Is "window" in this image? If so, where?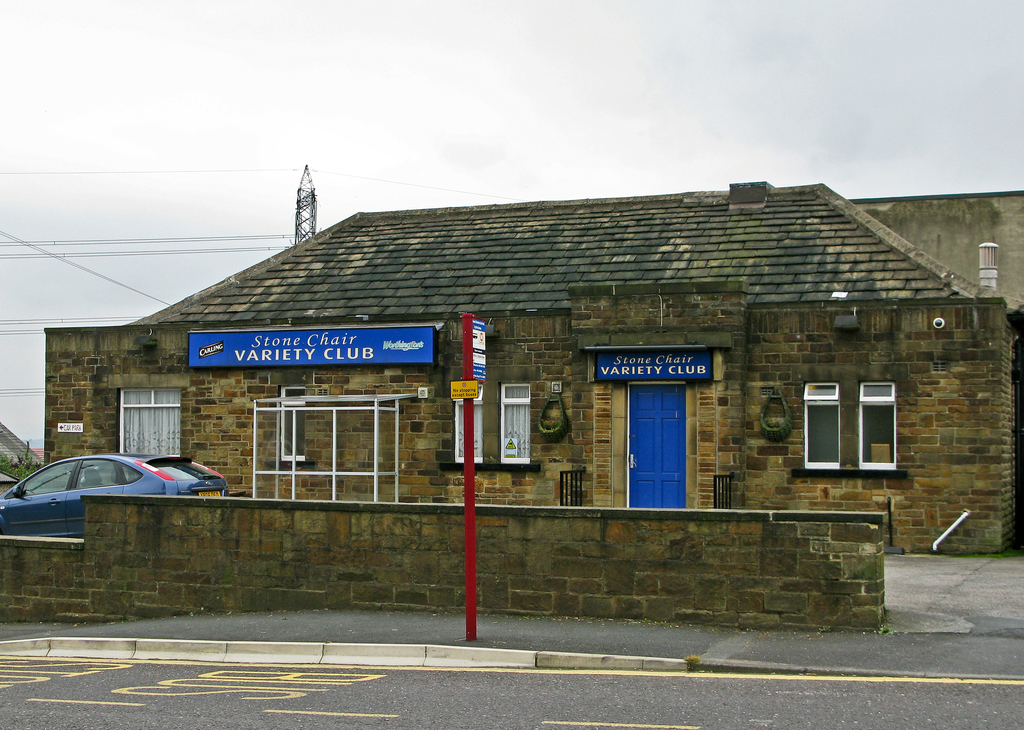
Yes, at detection(116, 385, 184, 459).
